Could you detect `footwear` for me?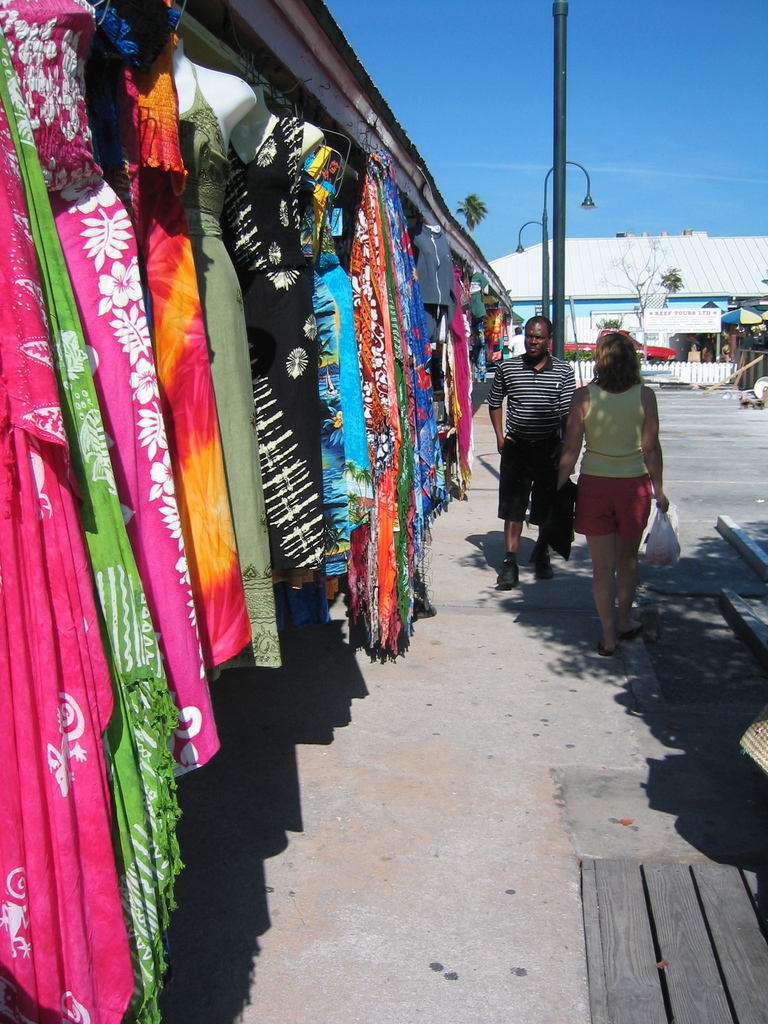
Detection result: 594:638:618:662.
